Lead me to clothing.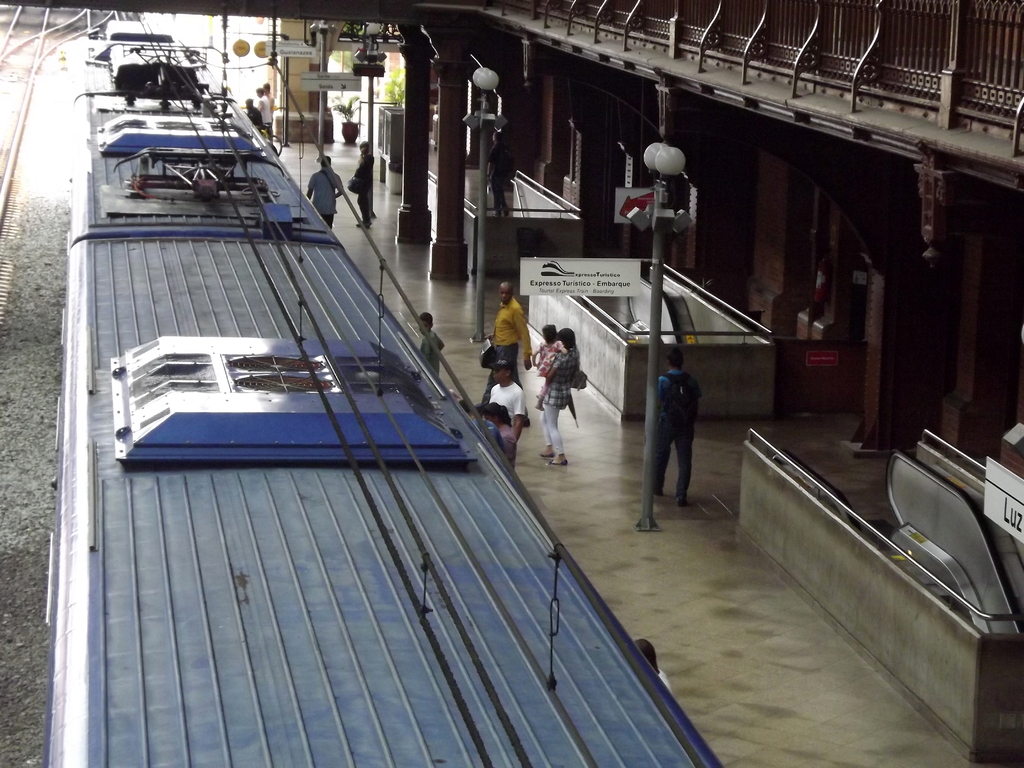
Lead to crop(308, 162, 346, 224).
